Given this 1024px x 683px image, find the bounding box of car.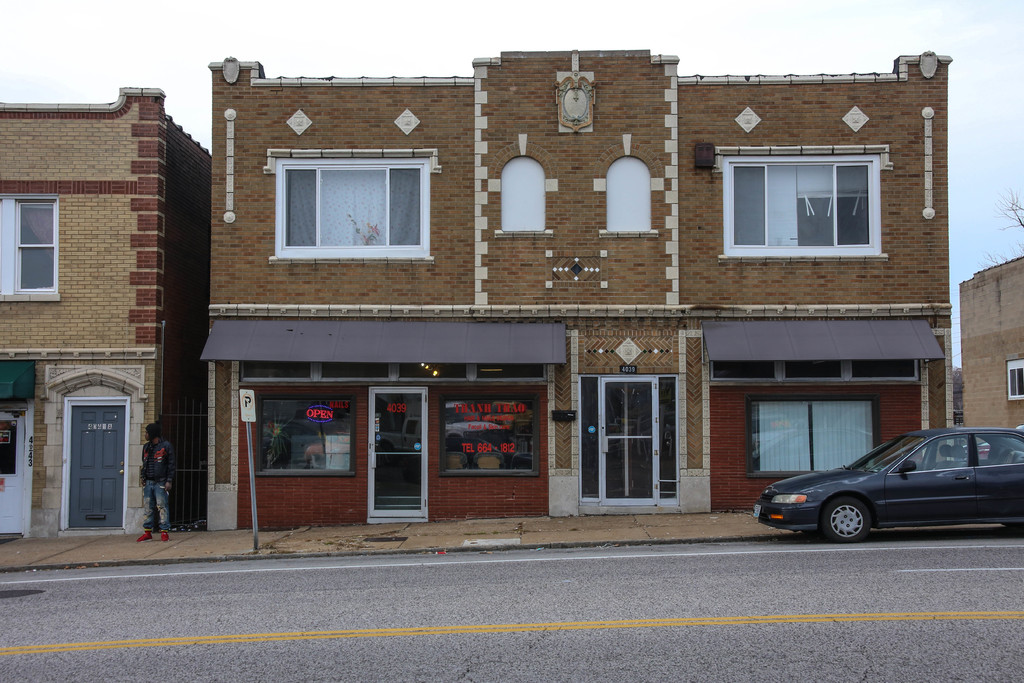
box(751, 428, 1023, 544).
